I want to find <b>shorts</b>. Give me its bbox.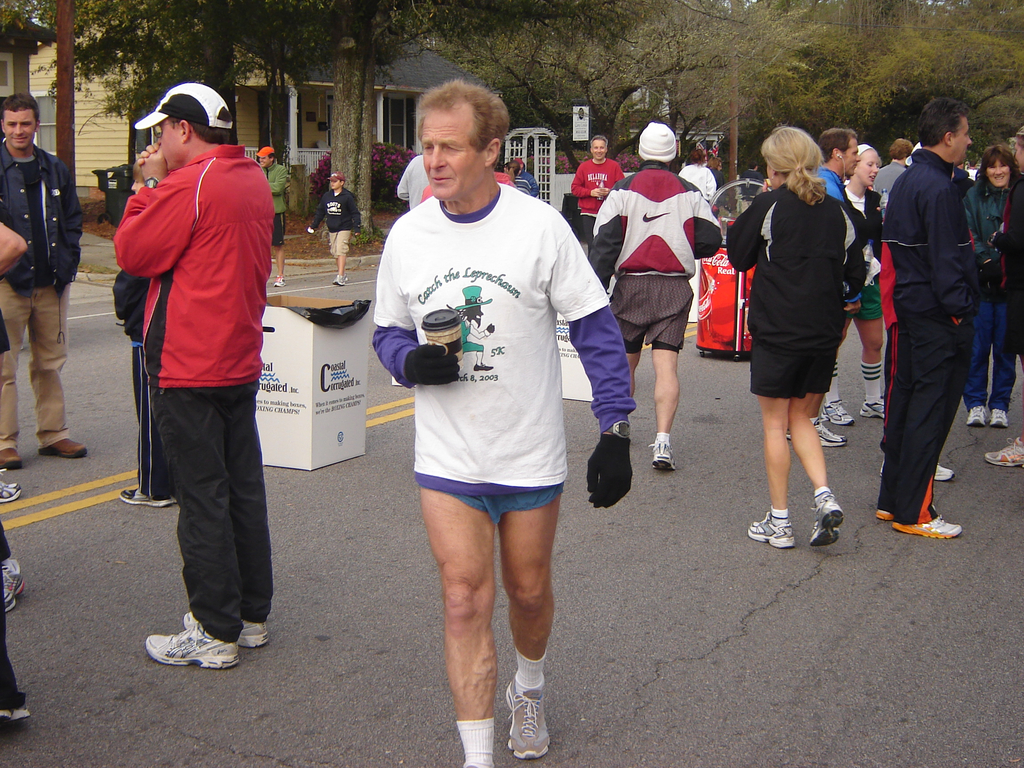
detection(748, 337, 833, 400).
